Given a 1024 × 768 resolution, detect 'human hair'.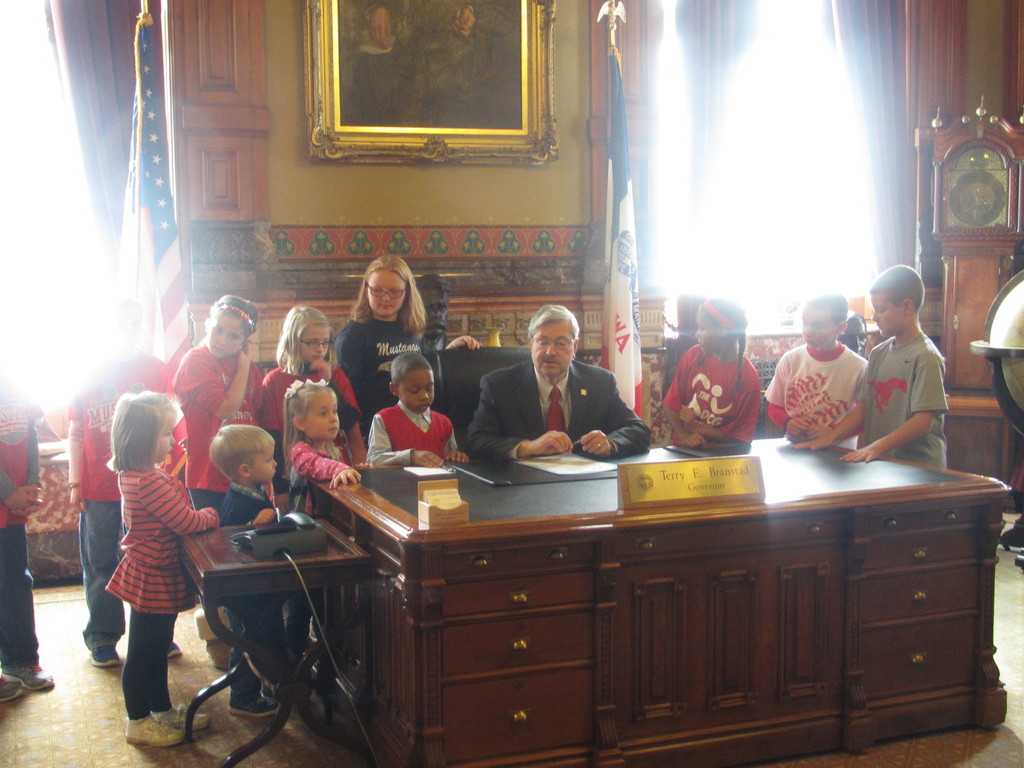
pyautogui.locateOnScreen(526, 295, 580, 346).
